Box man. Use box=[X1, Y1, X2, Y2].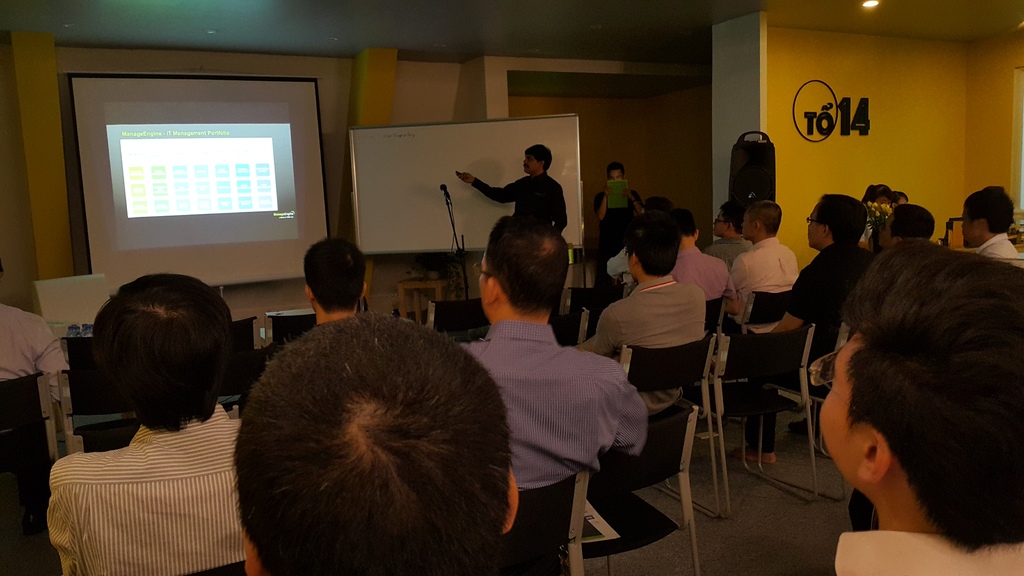
box=[46, 273, 249, 575].
